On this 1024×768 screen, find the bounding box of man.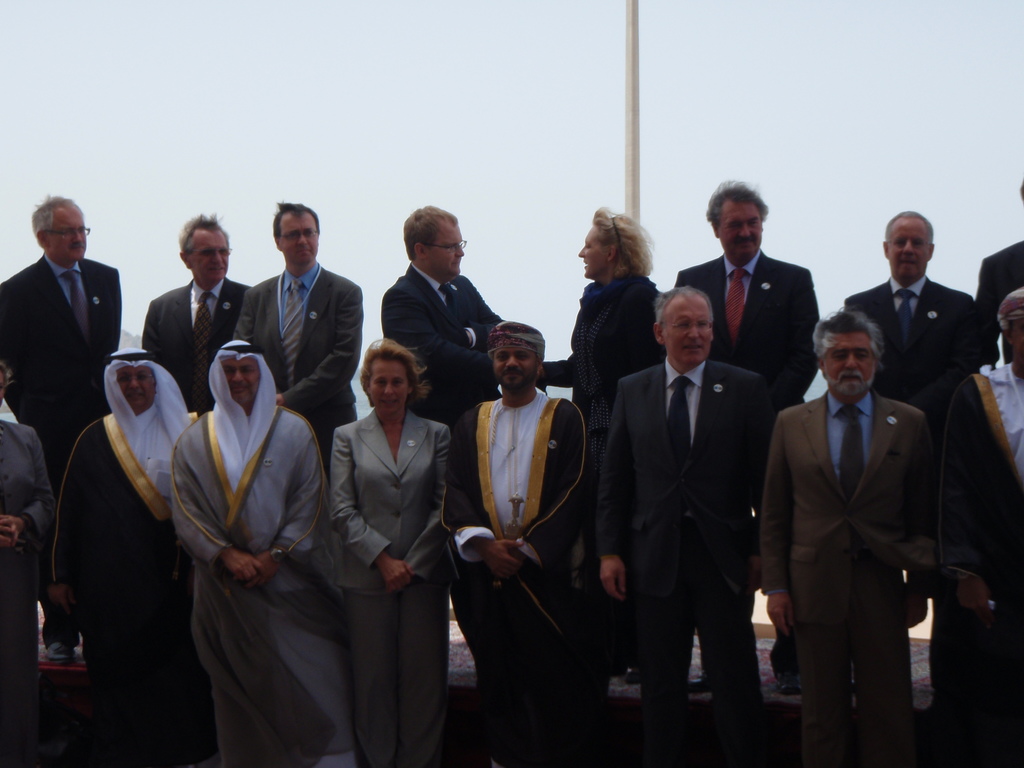
Bounding box: crop(669, 173, 827, 691).
